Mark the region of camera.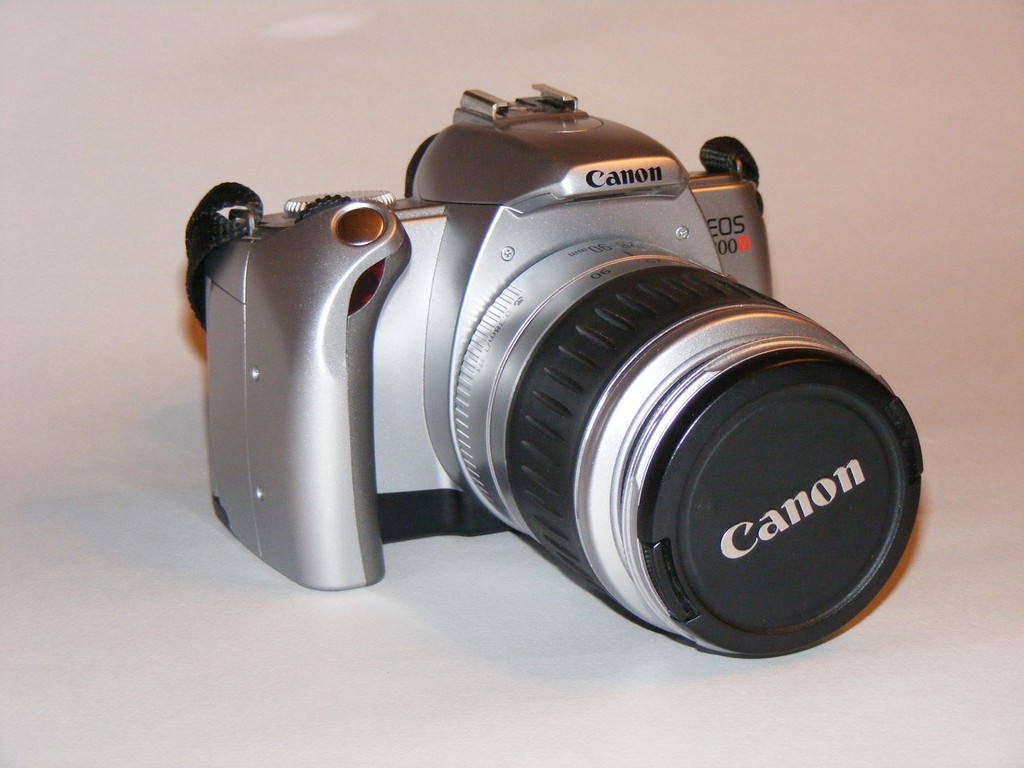
Region: 185, 74, 930, 668.
